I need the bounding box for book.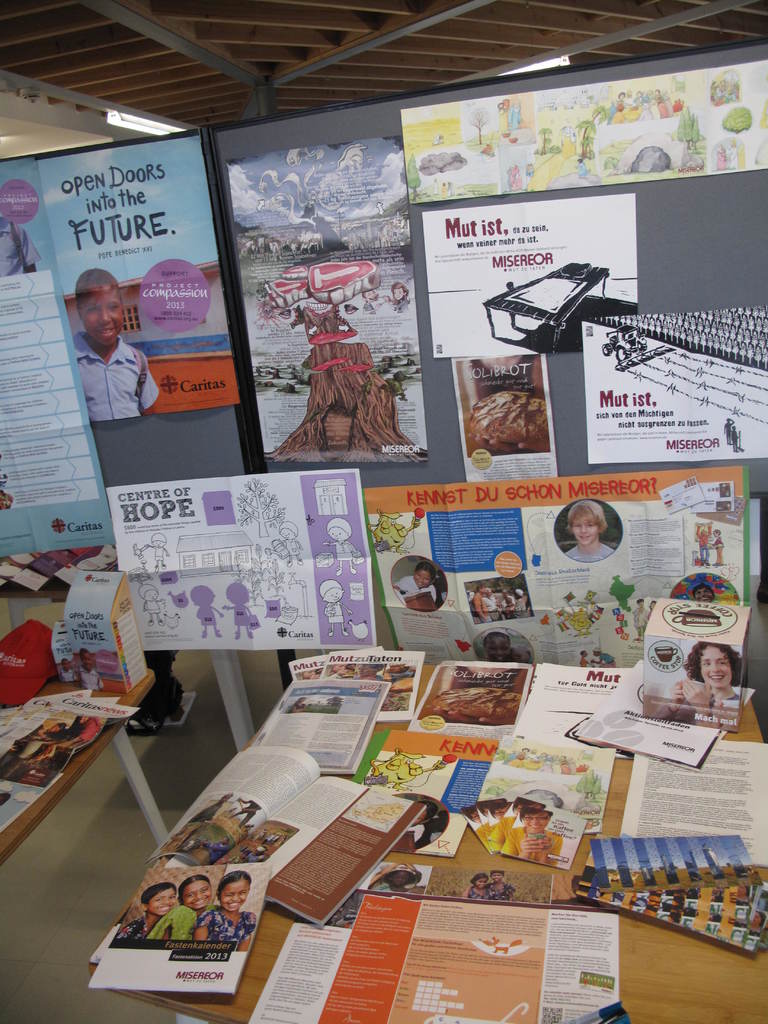
Here it is: select_region(0, 697, 137, 833).
